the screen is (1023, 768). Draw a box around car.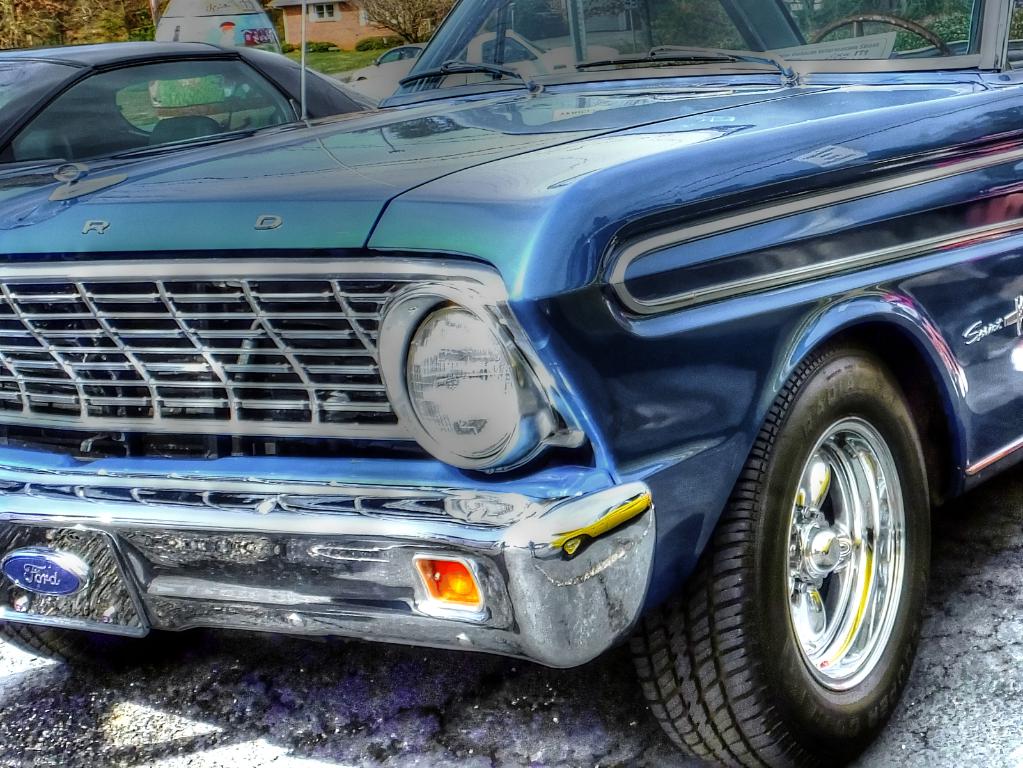
l=0, t=40, r=373, b=177.
